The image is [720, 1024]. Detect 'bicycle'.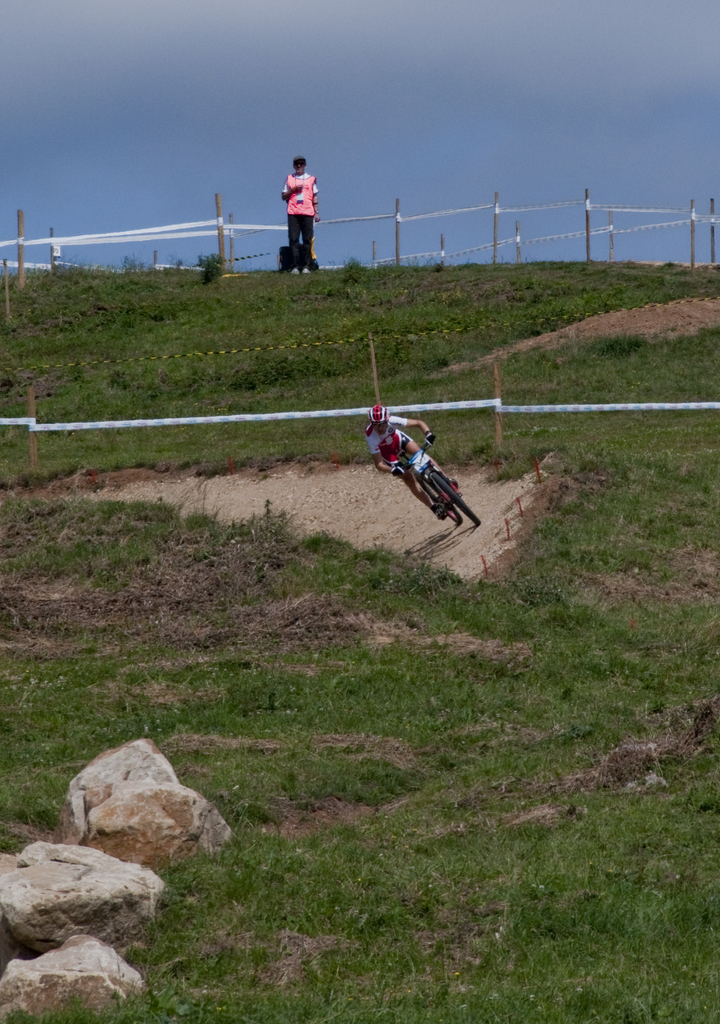
Detection: [380, 431, 476, 523].
